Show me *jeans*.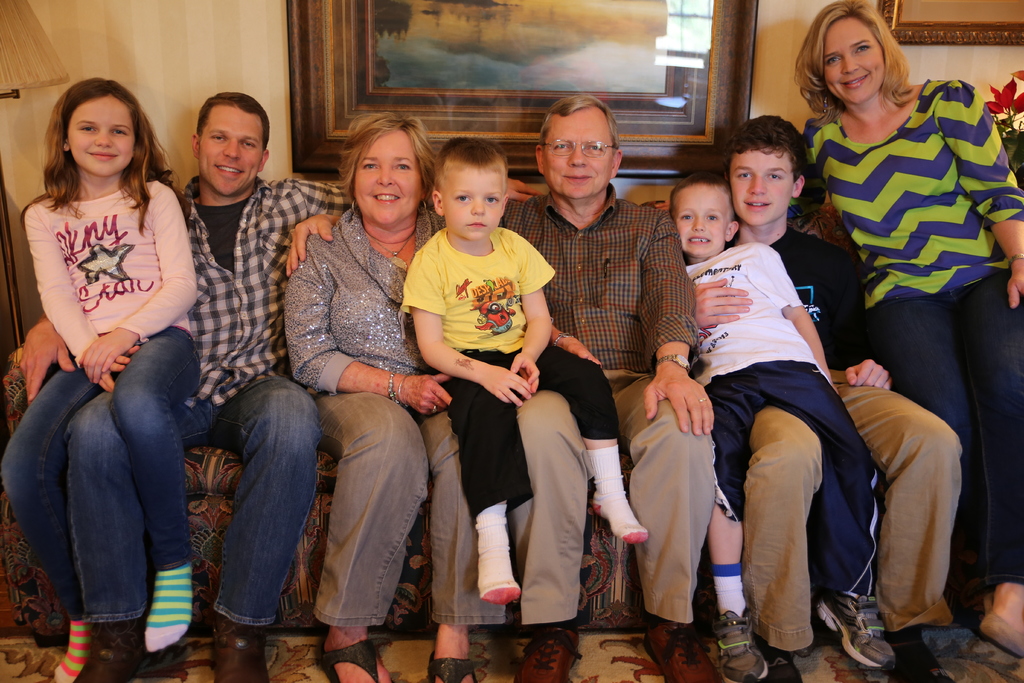
*jeans* is here: bbox(114, 343, 199, 569).
